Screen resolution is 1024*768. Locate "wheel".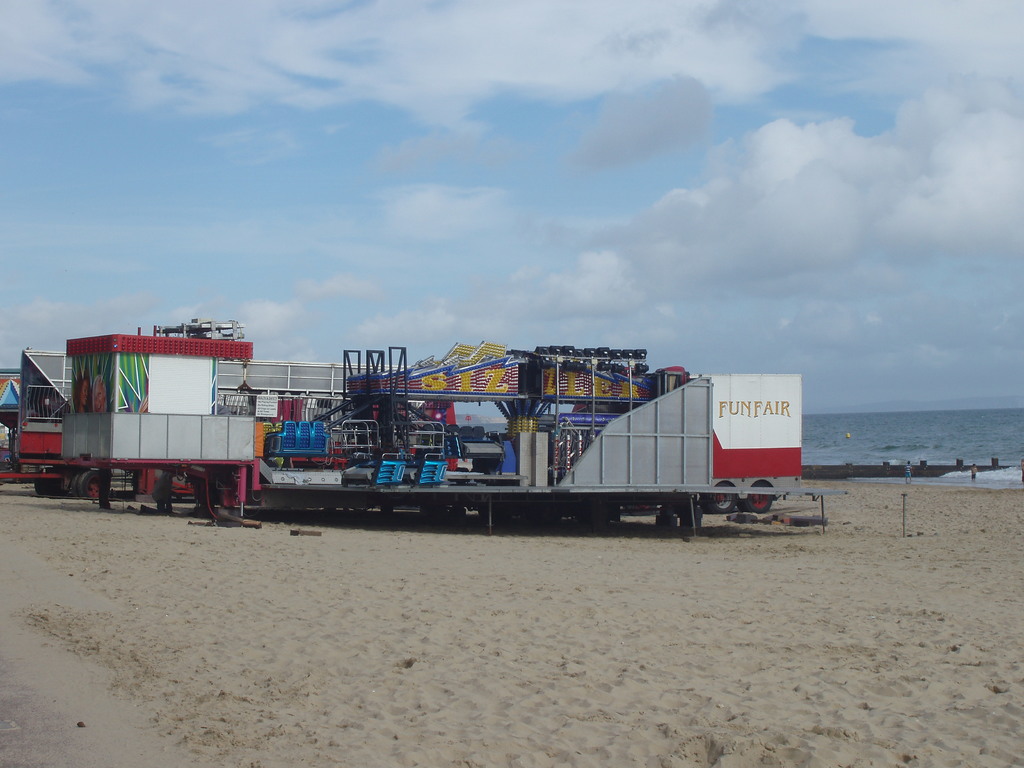
Rect(747, 483, 771, 513).
